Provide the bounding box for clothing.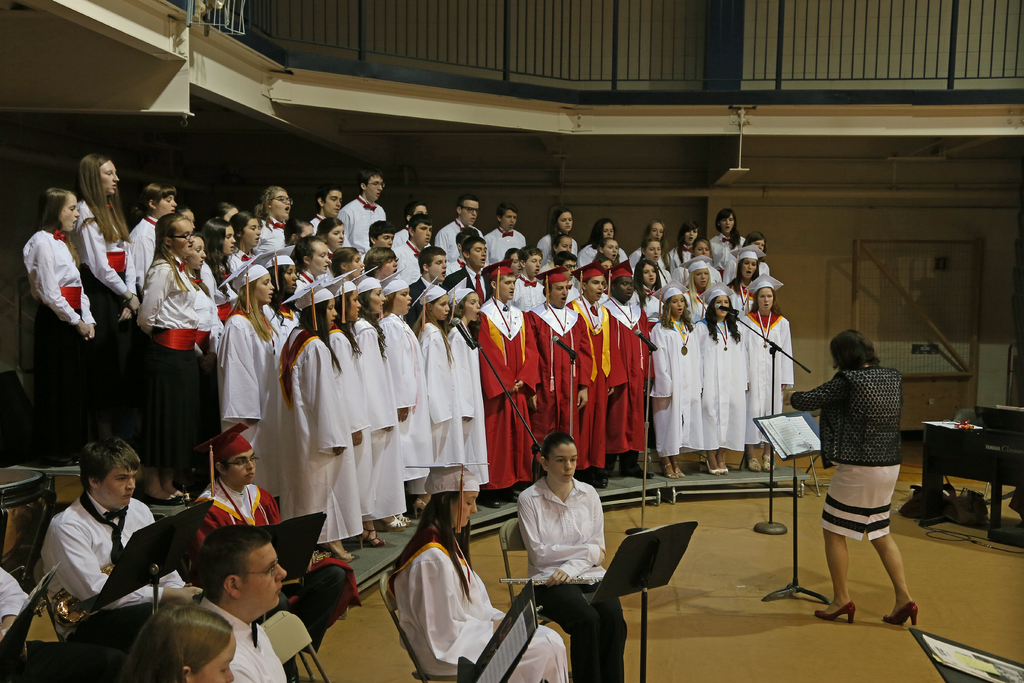
(left=390, top=529, right=568, bottom=682).
